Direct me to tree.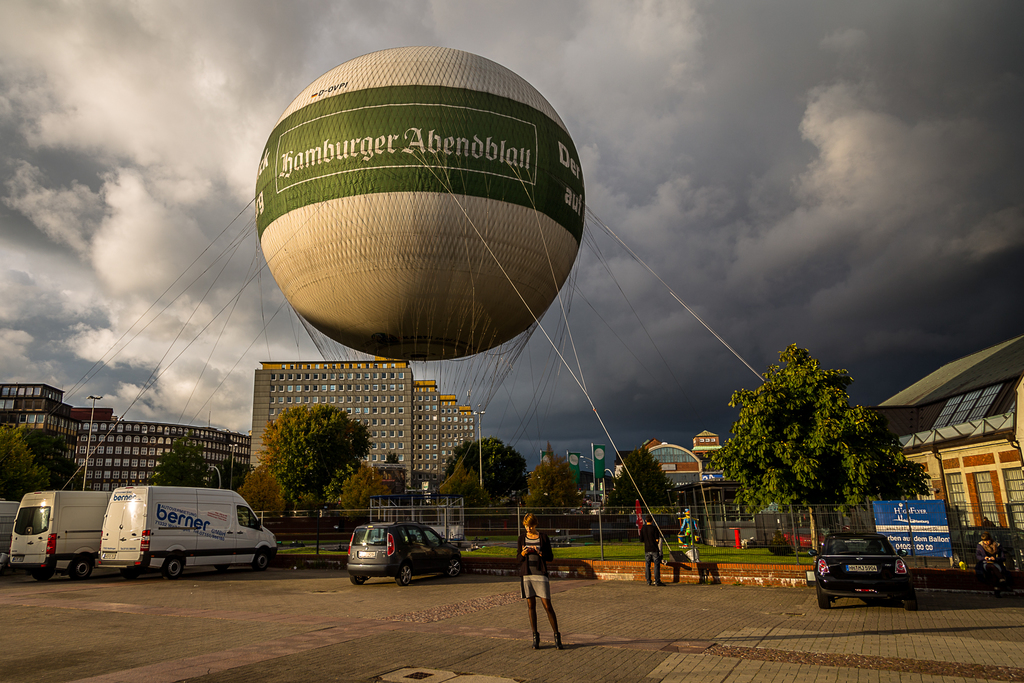
Direction: x1=0 y1=420 x2=51 y2=502.
